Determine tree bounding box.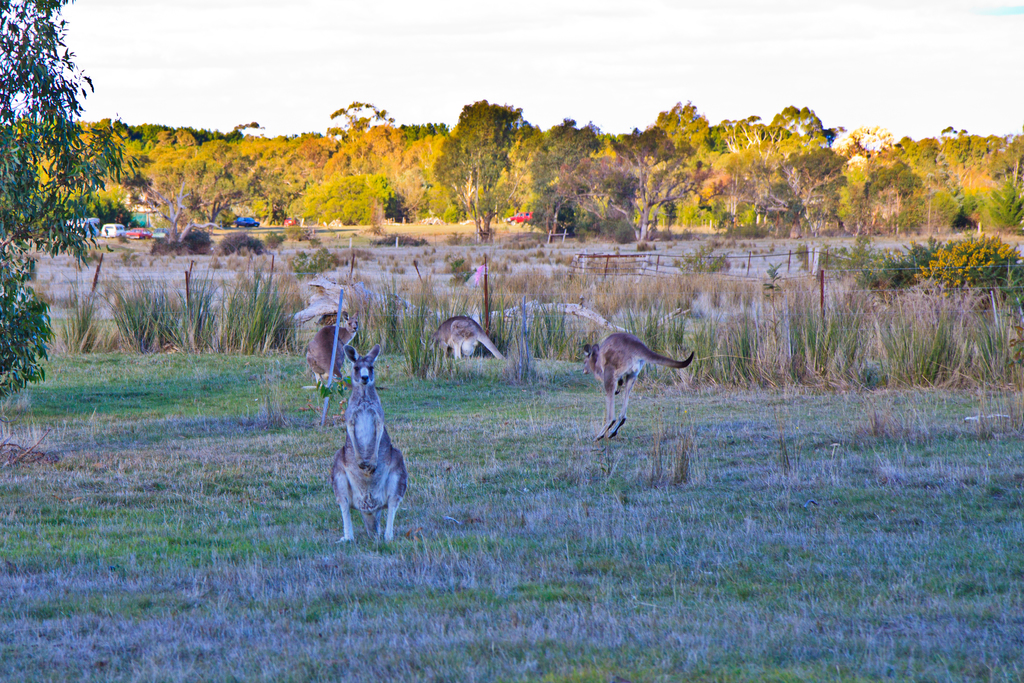
Determined: (left=544, top=108, right=605, bottom=164).
